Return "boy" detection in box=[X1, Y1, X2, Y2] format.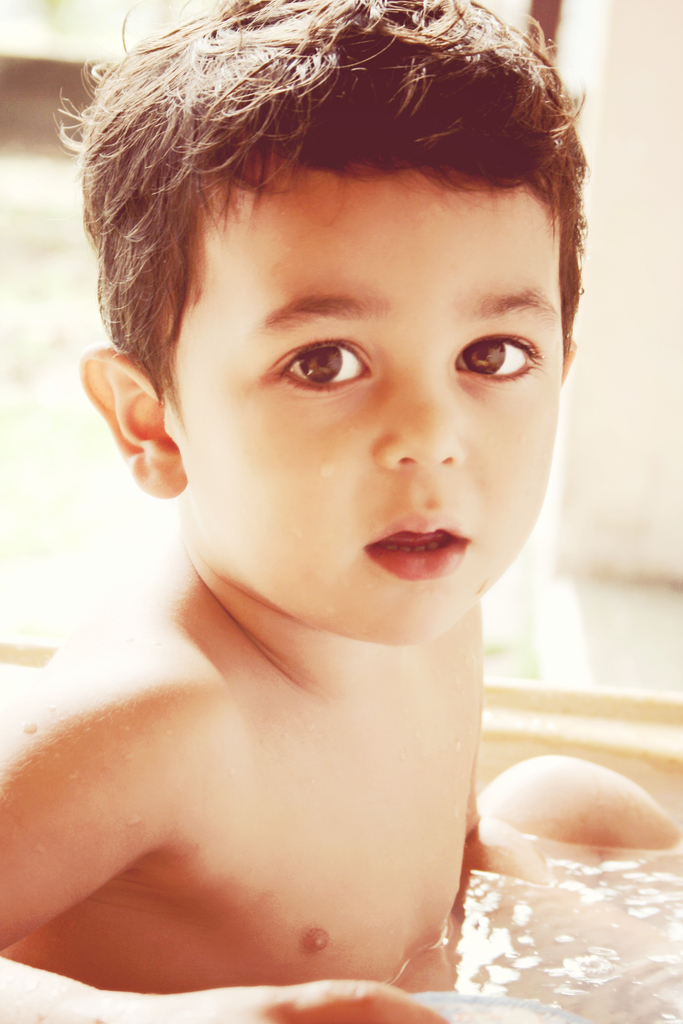
box=[0, 0, 621, 1023].
